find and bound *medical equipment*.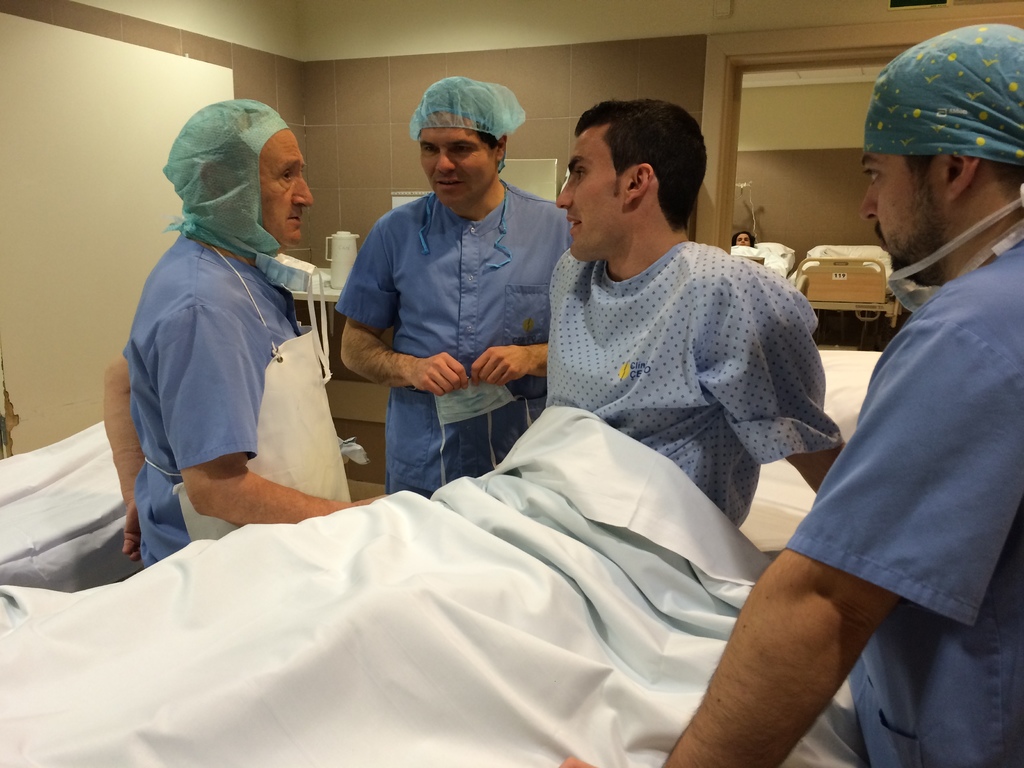
Bound: <bbox>789, 246, 908, 328</bbox>.
